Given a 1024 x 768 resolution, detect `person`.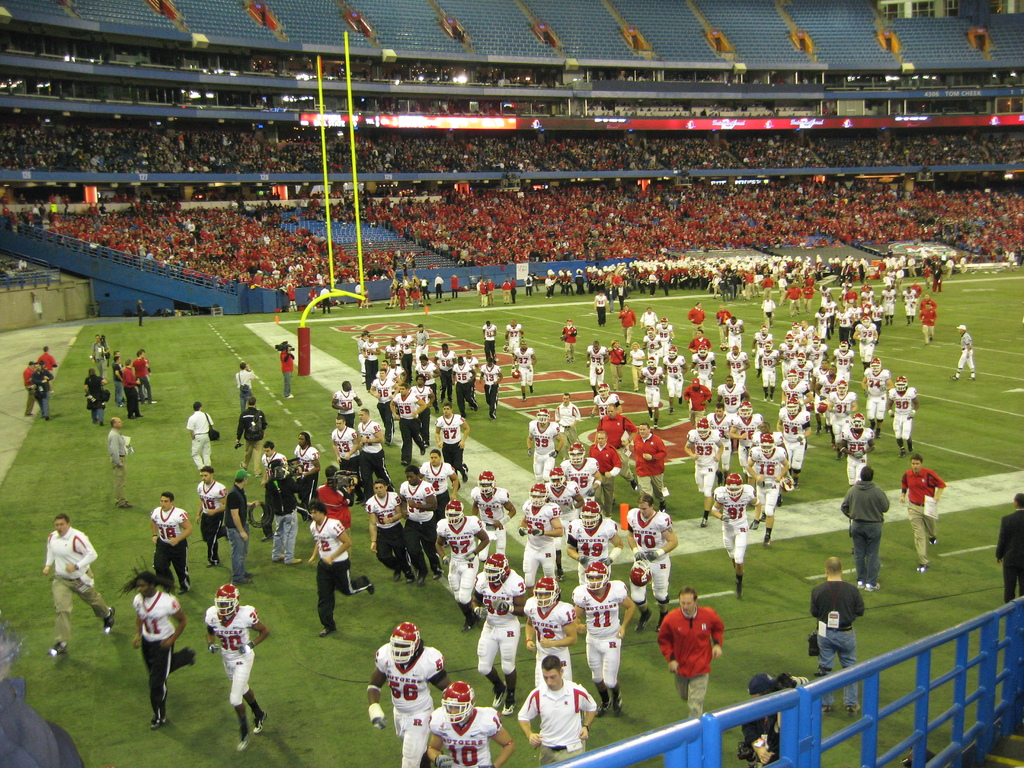
39 516 112 660.
